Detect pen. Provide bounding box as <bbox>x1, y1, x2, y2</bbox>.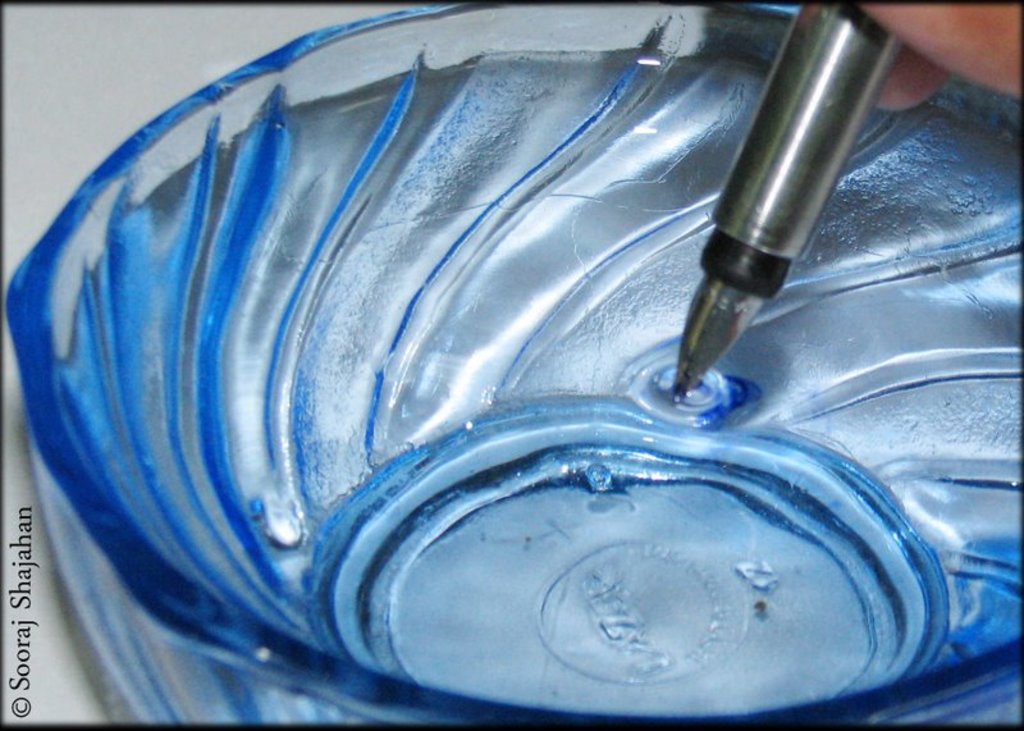
<bbox>678, 0, 908, 405</bbox>.
